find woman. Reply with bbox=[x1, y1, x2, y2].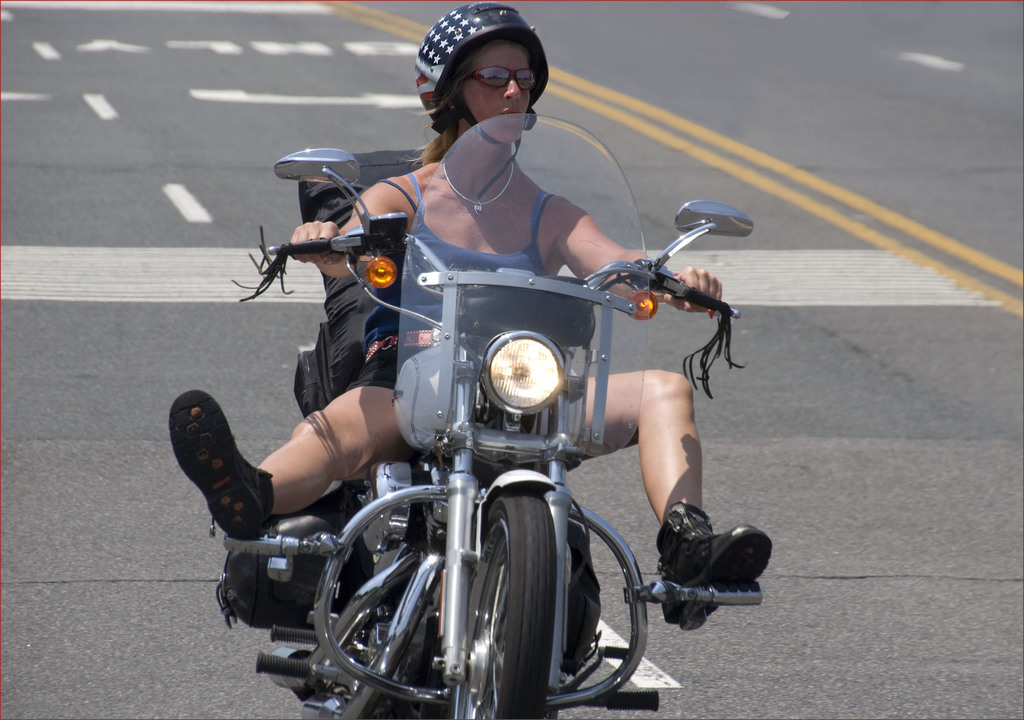
bbox=[170, 1, 772, 632].
